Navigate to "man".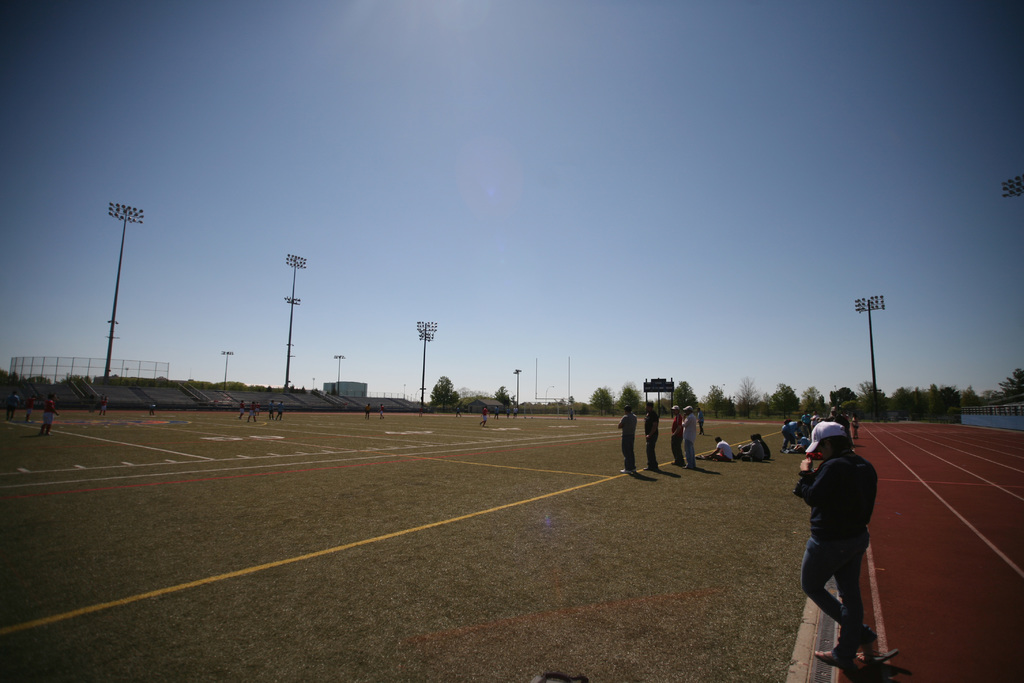
Navigation target: locate(616, 405, 639, 472).
